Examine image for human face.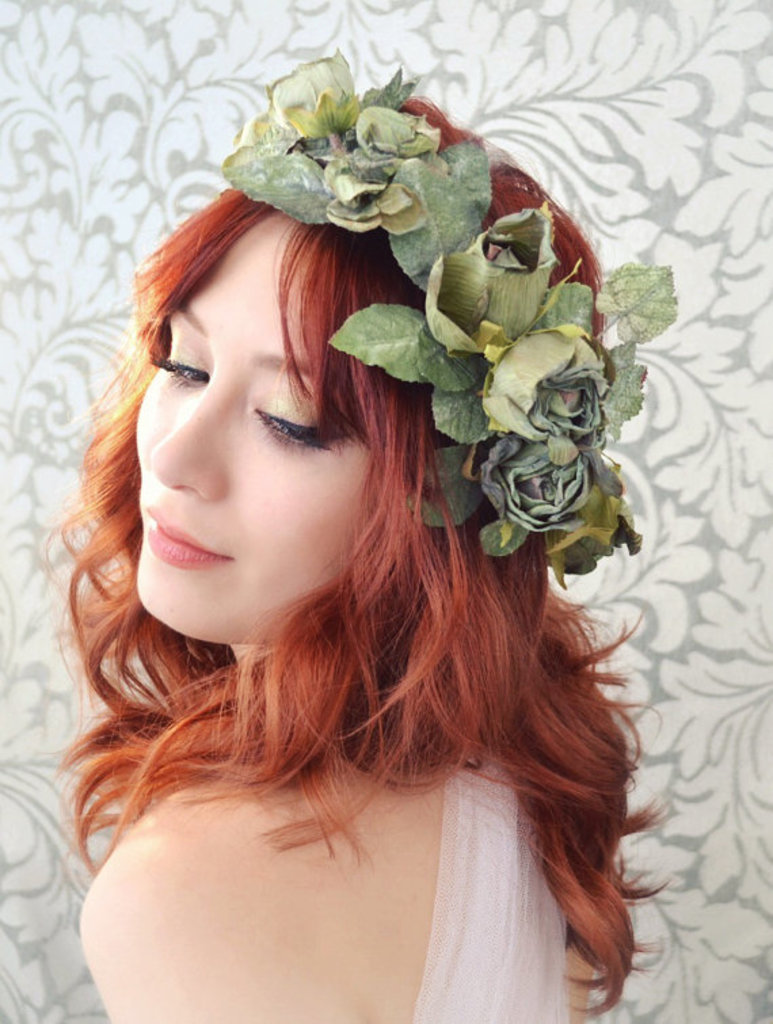
Examination result: {"x1": 130, "y1": 208, "x2": 393, "y2": 648}.
